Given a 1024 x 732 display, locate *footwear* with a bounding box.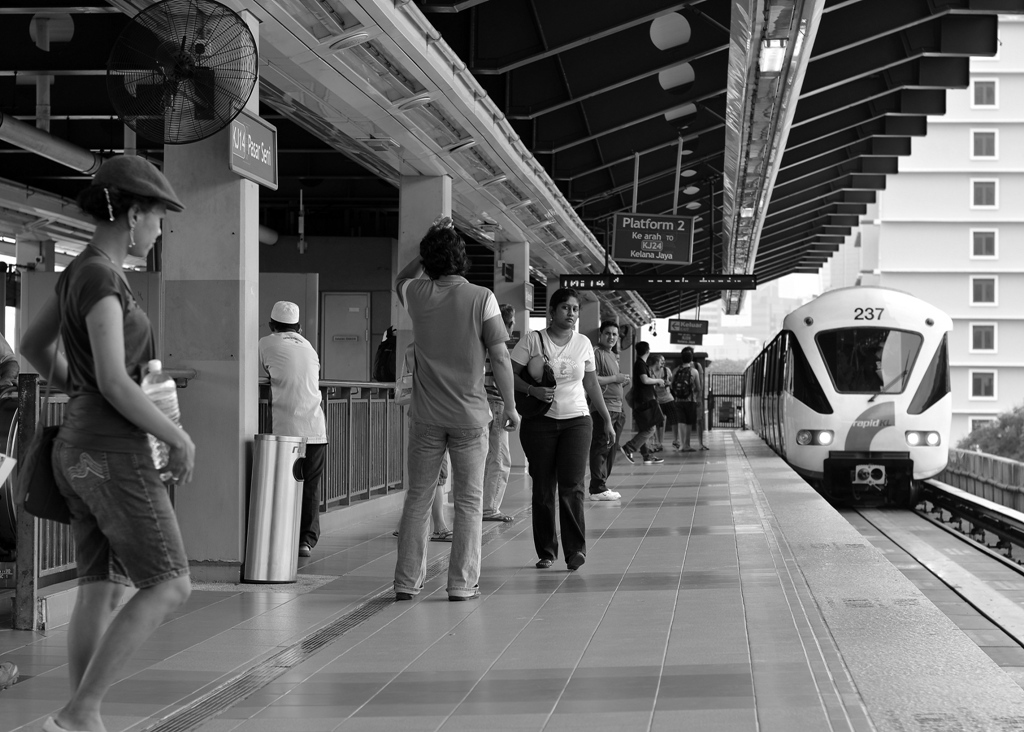
Located: bbox=[585, 481, 620, 500].
